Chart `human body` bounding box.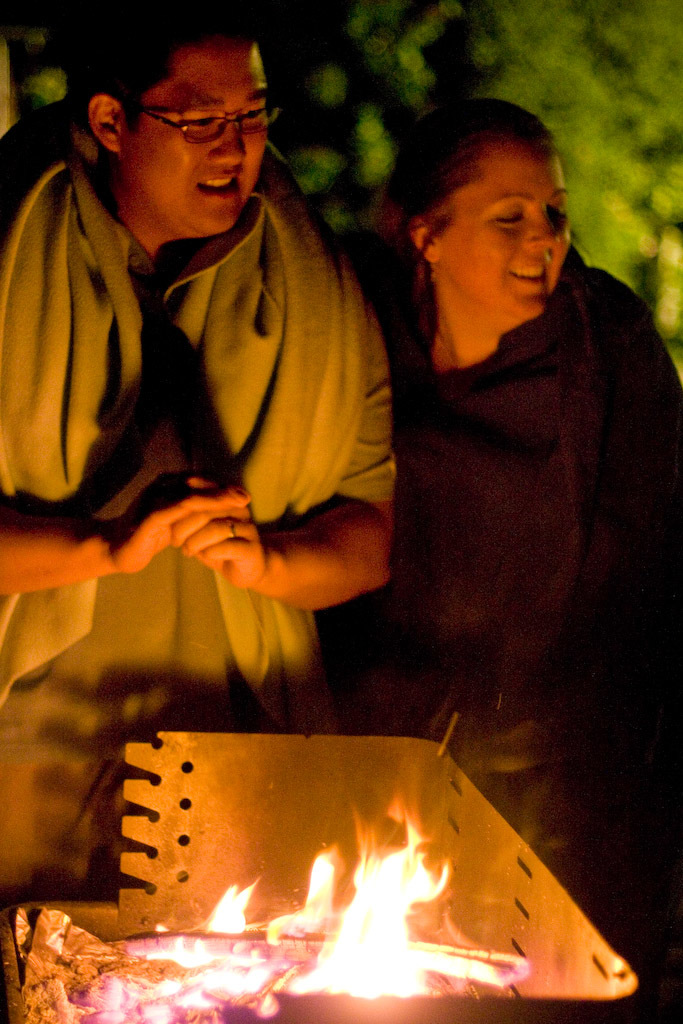
Charted: <bbox>0, 35, 418, 735</bbox>.
